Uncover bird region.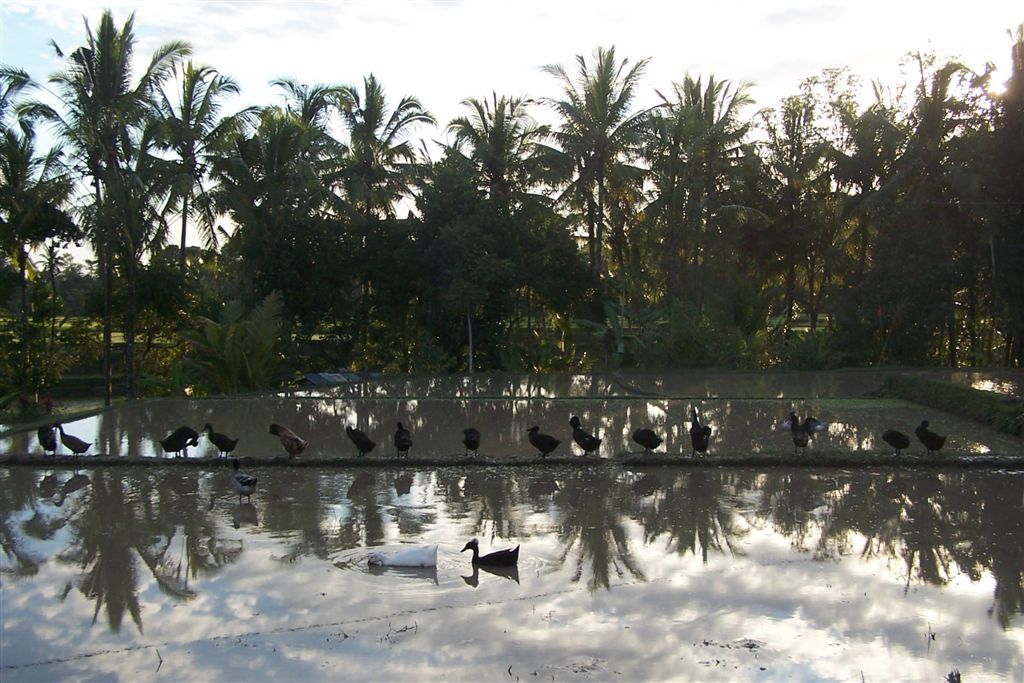
Uncovered: [565, 415, 603, 455].
